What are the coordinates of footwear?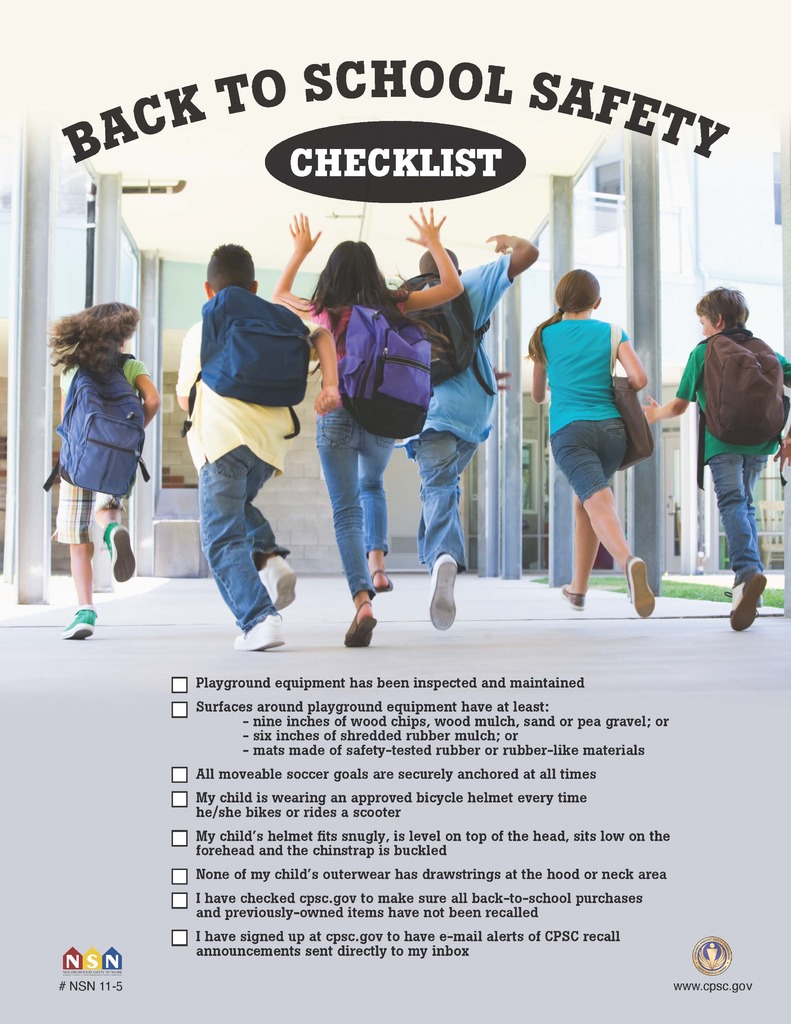
Rect(104, 520, 141, 584).
